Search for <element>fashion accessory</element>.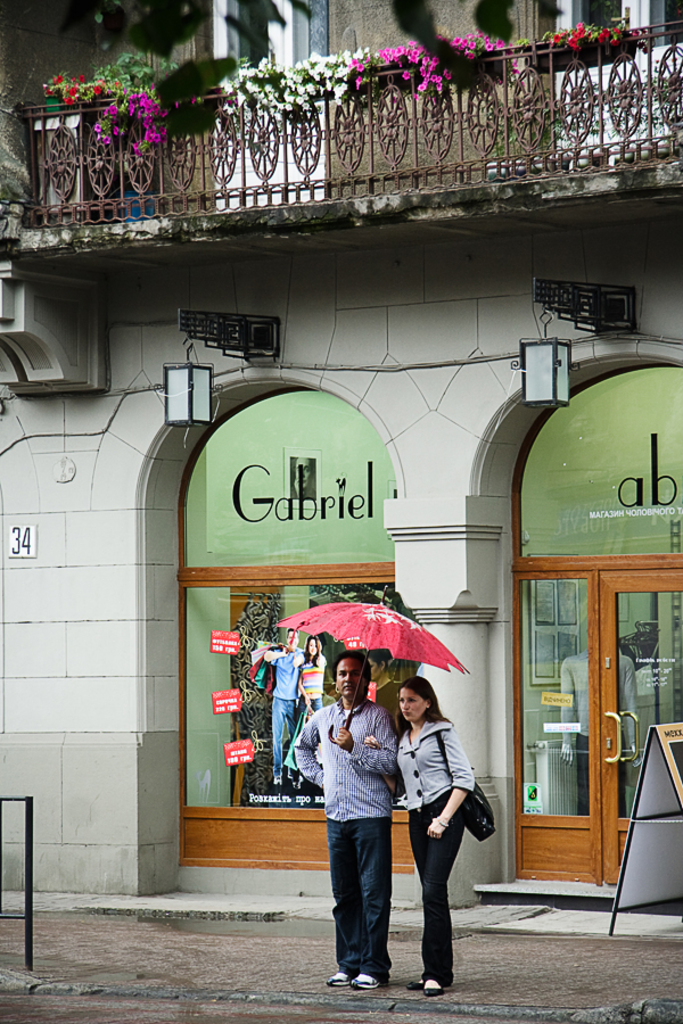
Found at (left=410, top=975, right=428, bottom=994).
